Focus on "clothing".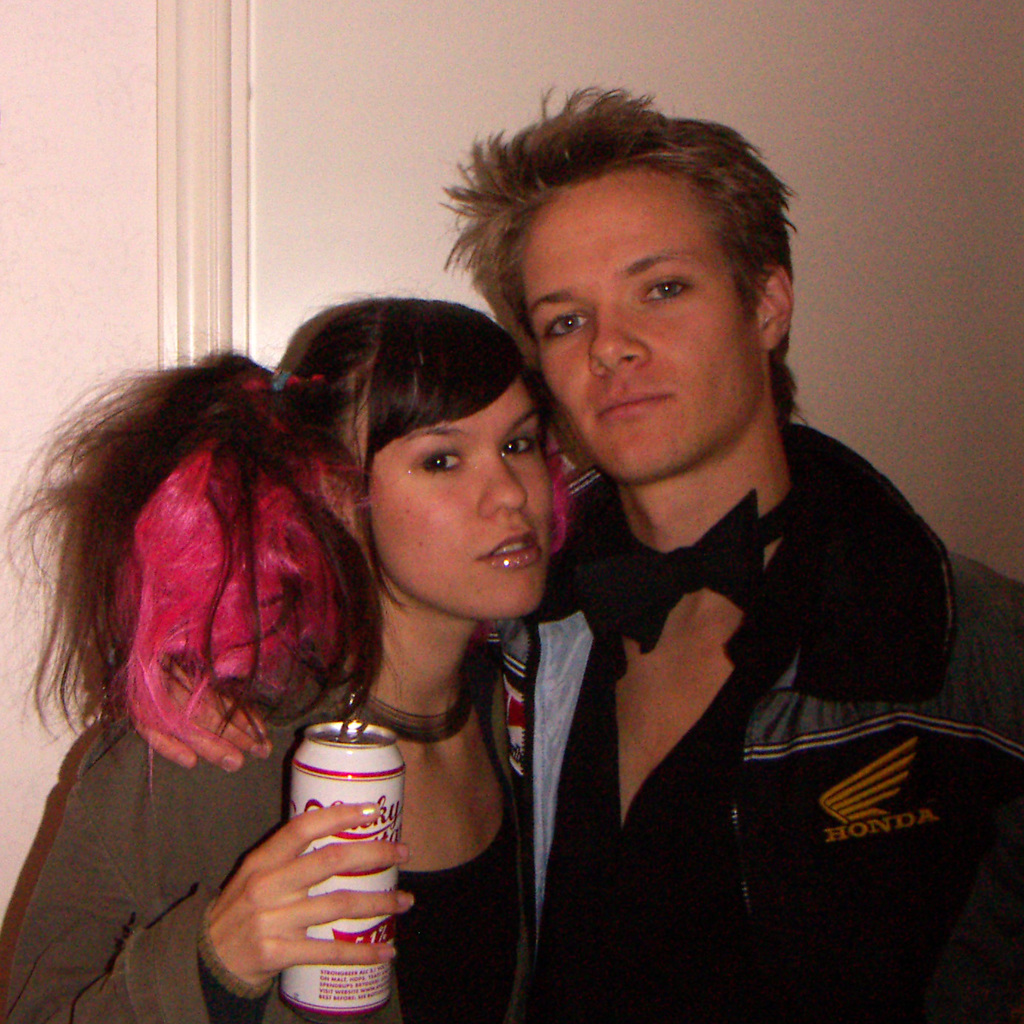
Focused at box=[447, 394, 1023, 1023].
